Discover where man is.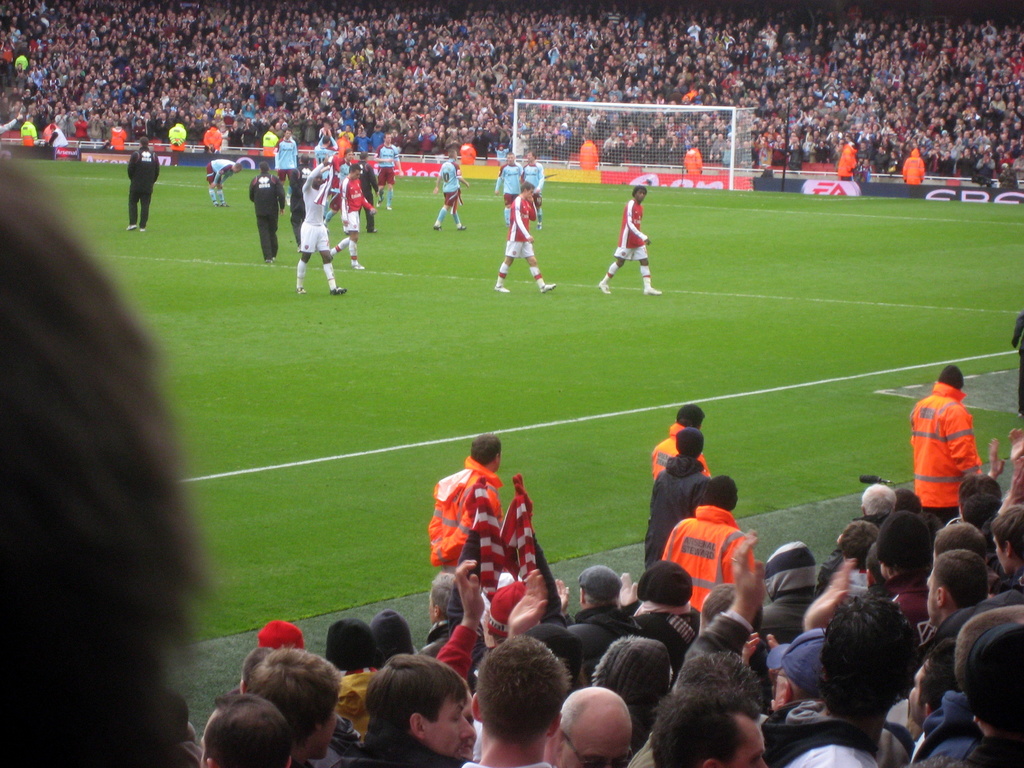
Discovered at (461,141,475,165).
